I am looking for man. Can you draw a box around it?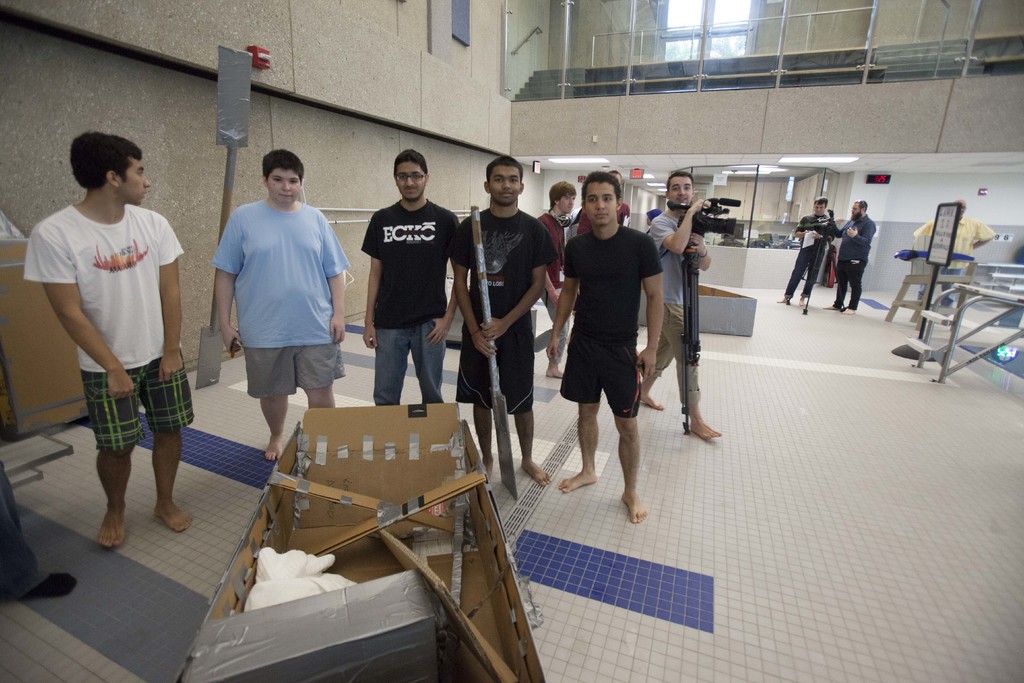
Sure, the bounding box is 778:197:829:308.
